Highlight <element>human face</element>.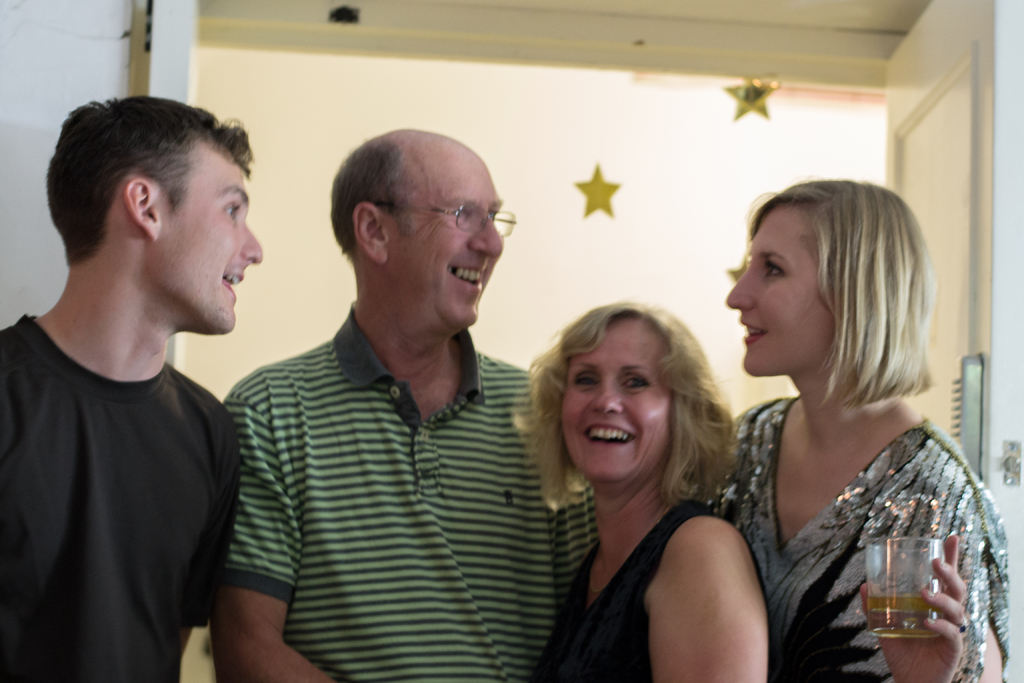
Highlighted region: detection(561, 318, 673, 483).
